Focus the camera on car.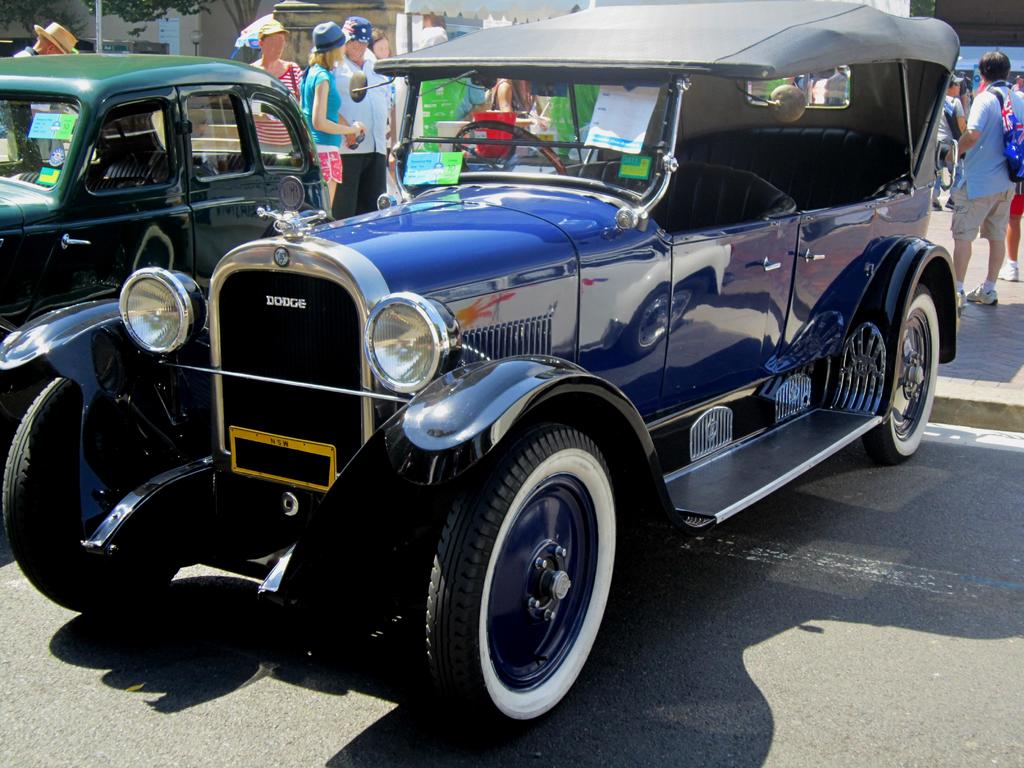
Focus region: [0, 47, 330, 424].
